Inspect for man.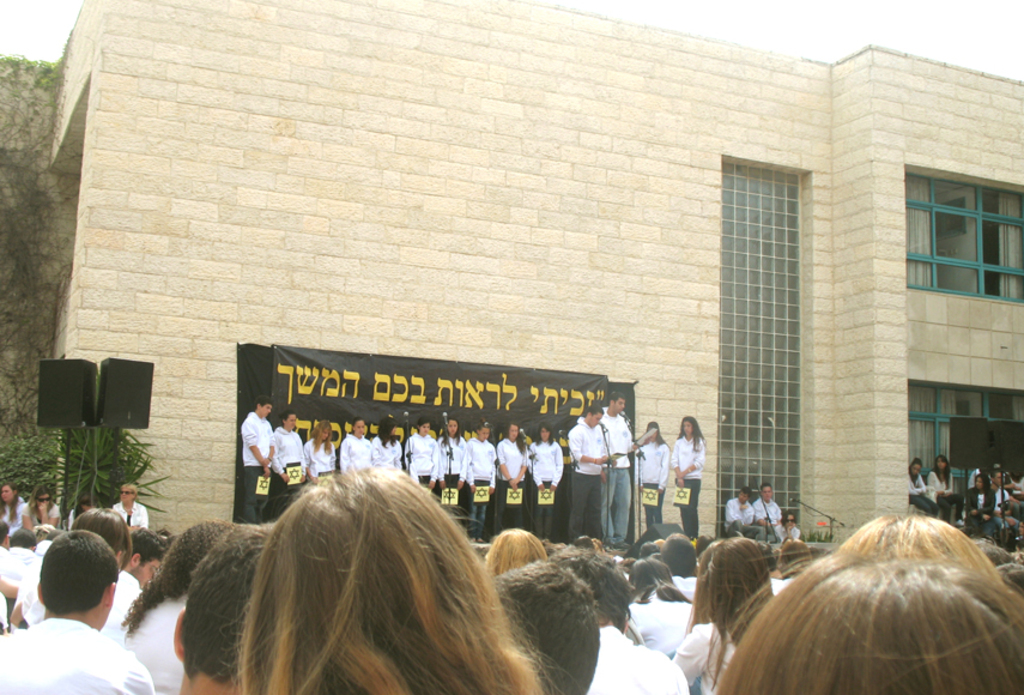
Inspection: detection(237, 393, 277, 524).
